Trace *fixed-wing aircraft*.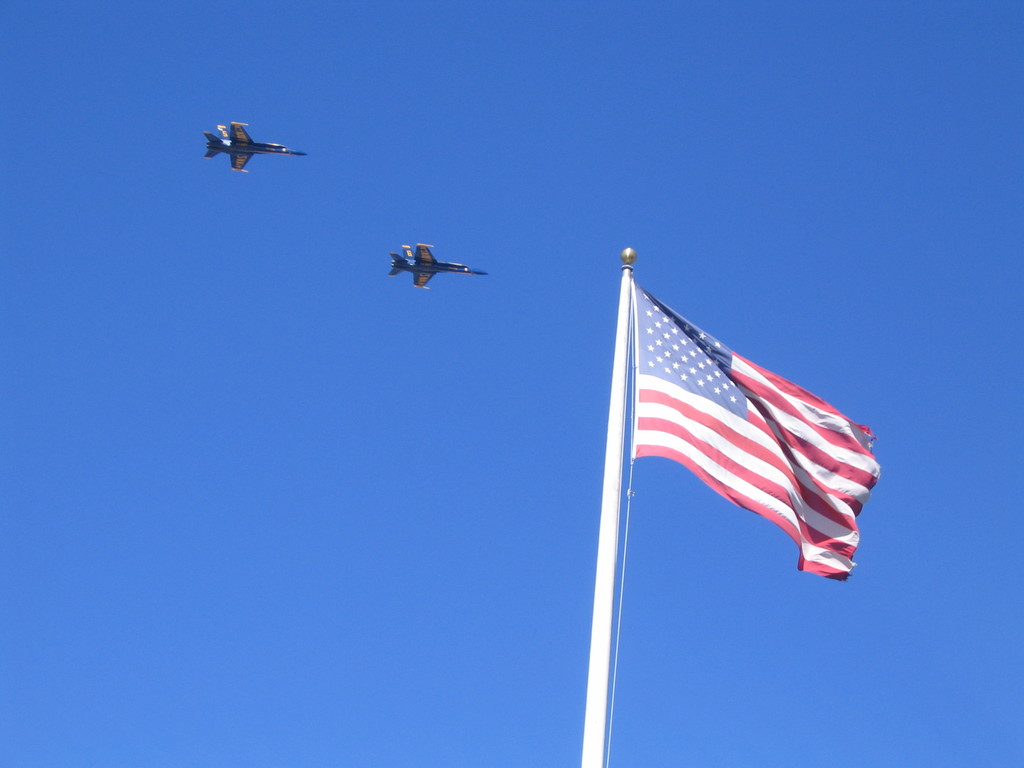
Traced to pyautogui.locateOnScreen(388, 244, 488, 287).
